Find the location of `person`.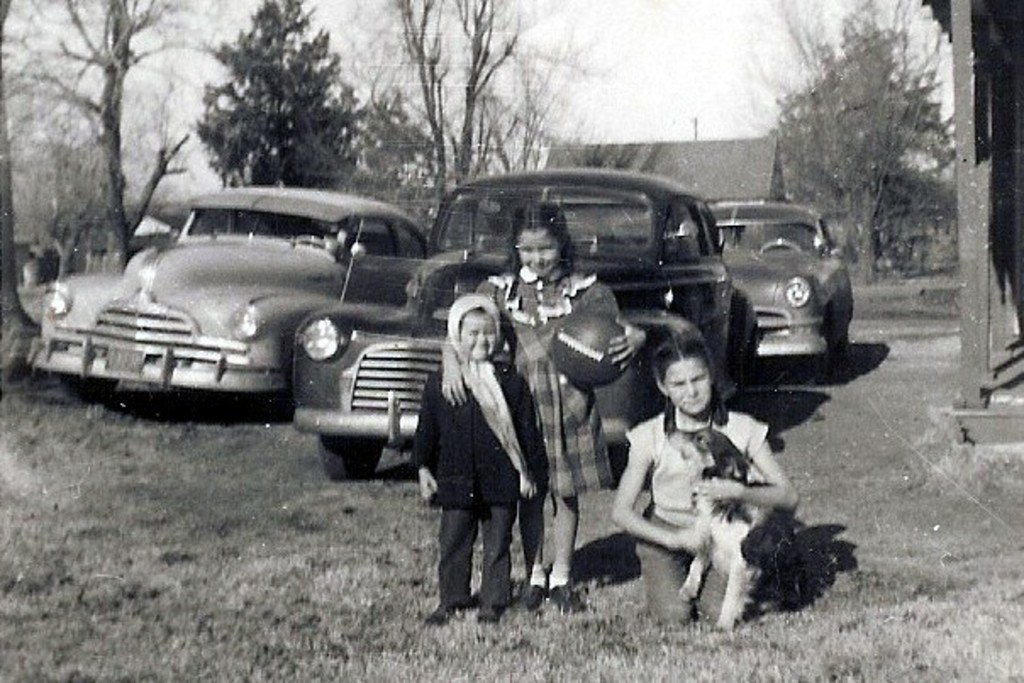
Location: 439 202 651 619.
